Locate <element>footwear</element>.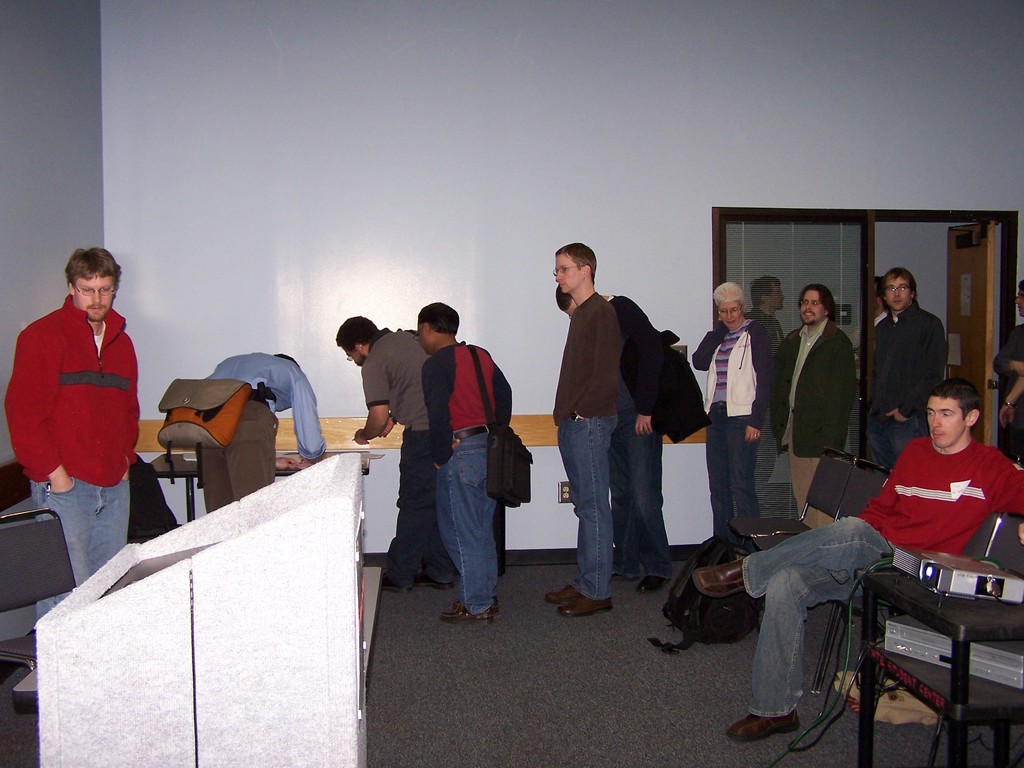
Bounding box: select_region(557, 591, 611, 617).
